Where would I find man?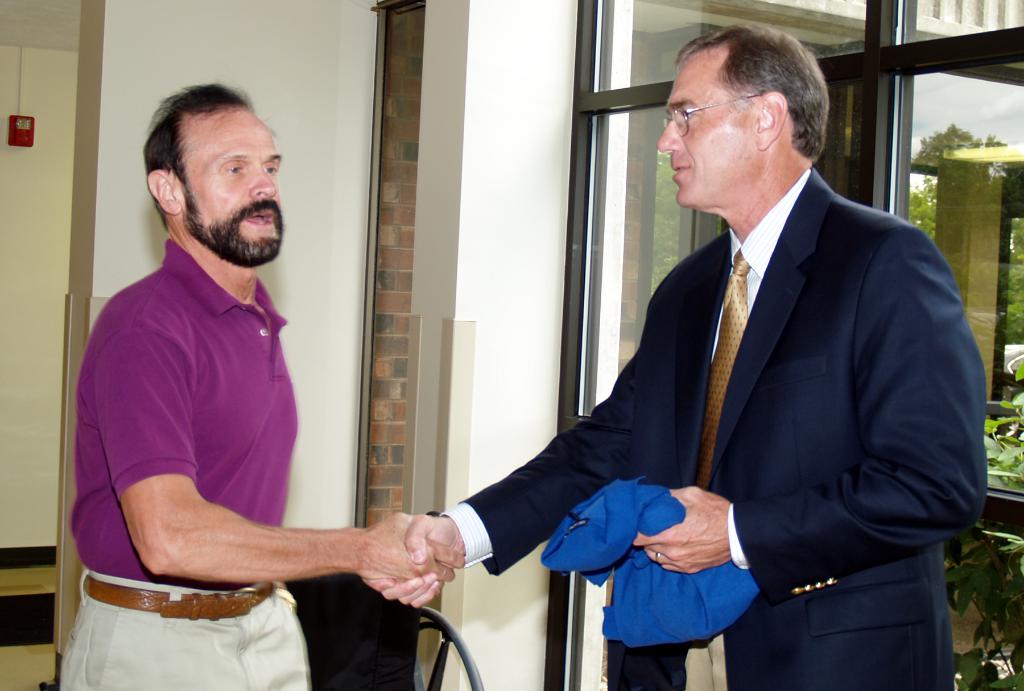
At pyautogui.locateOnScreen(360, 21, 989, 690).
